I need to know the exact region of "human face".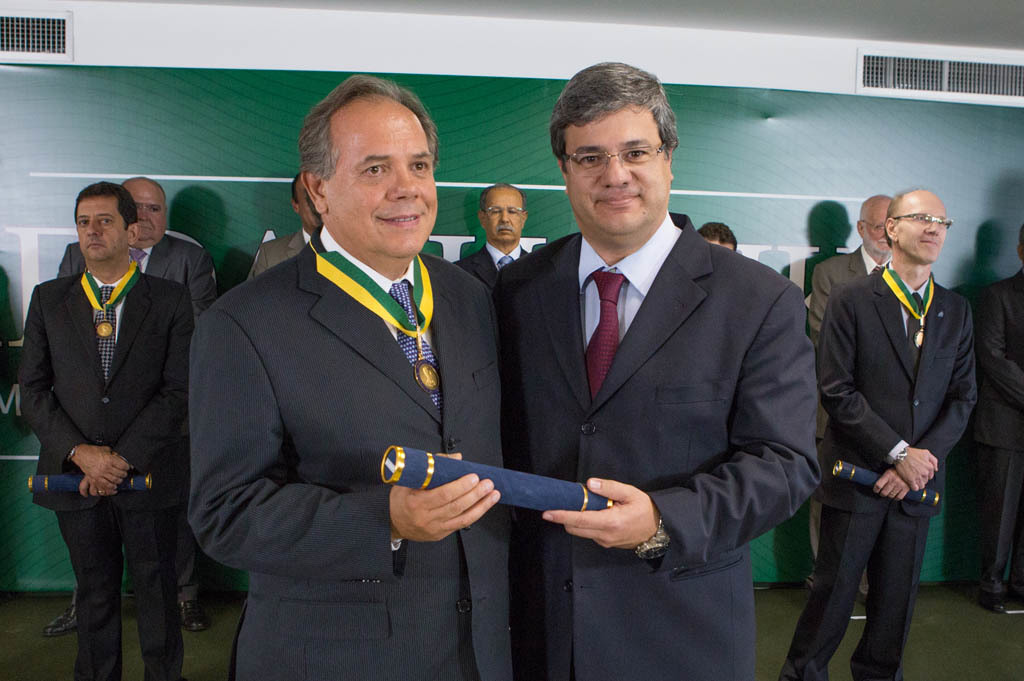
Region: (130, 176, 164, 243).
